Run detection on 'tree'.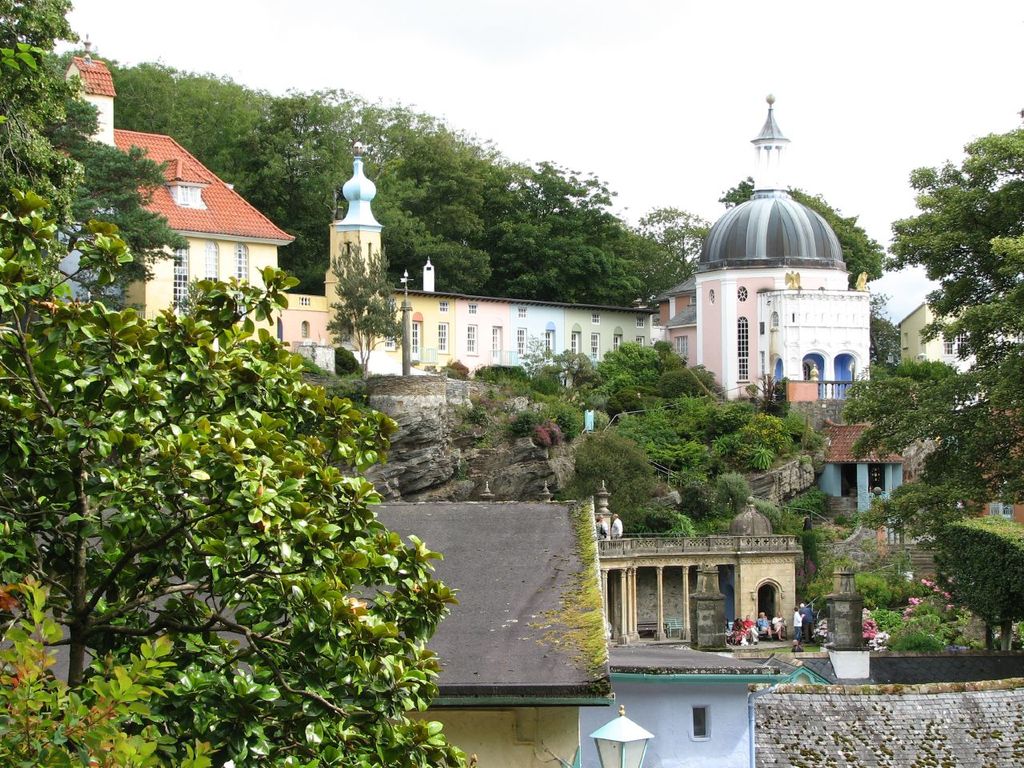
Result: [left=895, top=119, right=1017, bottom=522].
